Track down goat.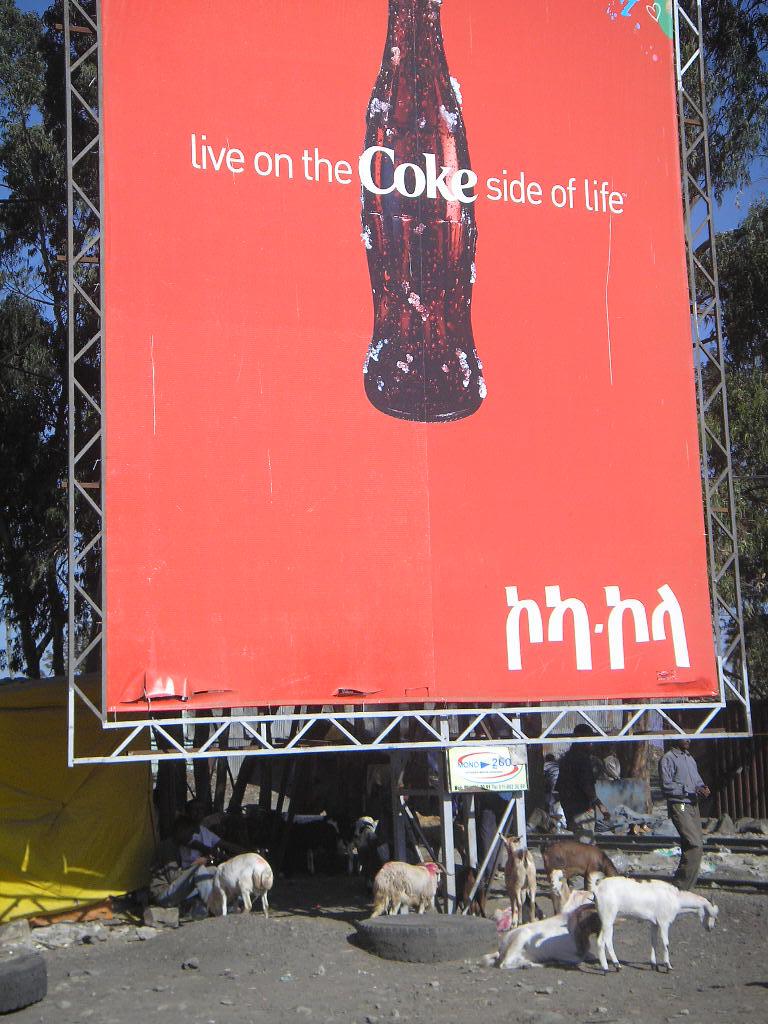
Tracked to (545, 838, 620, 911).
